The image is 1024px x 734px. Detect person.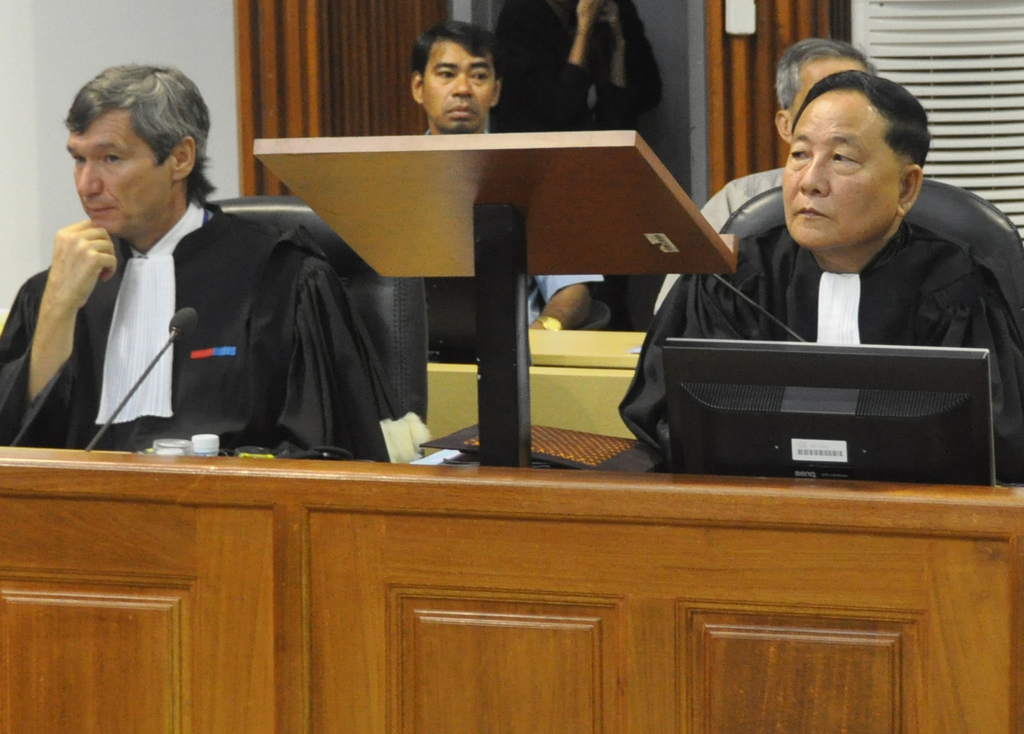
Detection: Rect(614, 67, 1023, 487).
